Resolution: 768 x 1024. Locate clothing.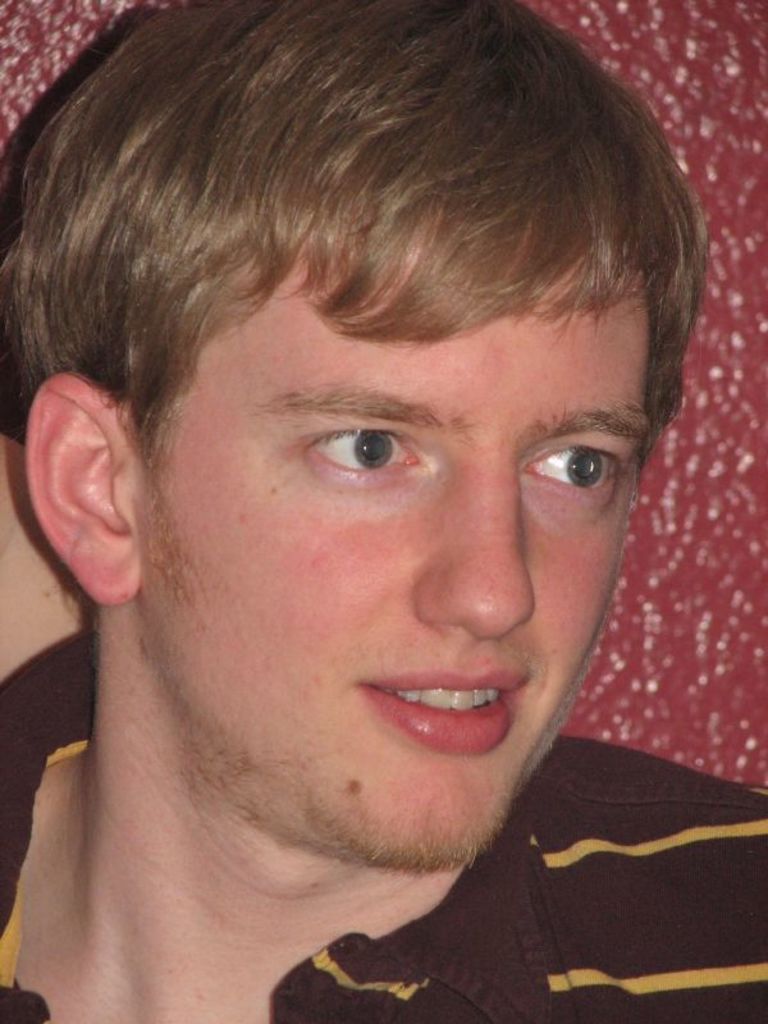
rect(0, 625, 767, 1019).
